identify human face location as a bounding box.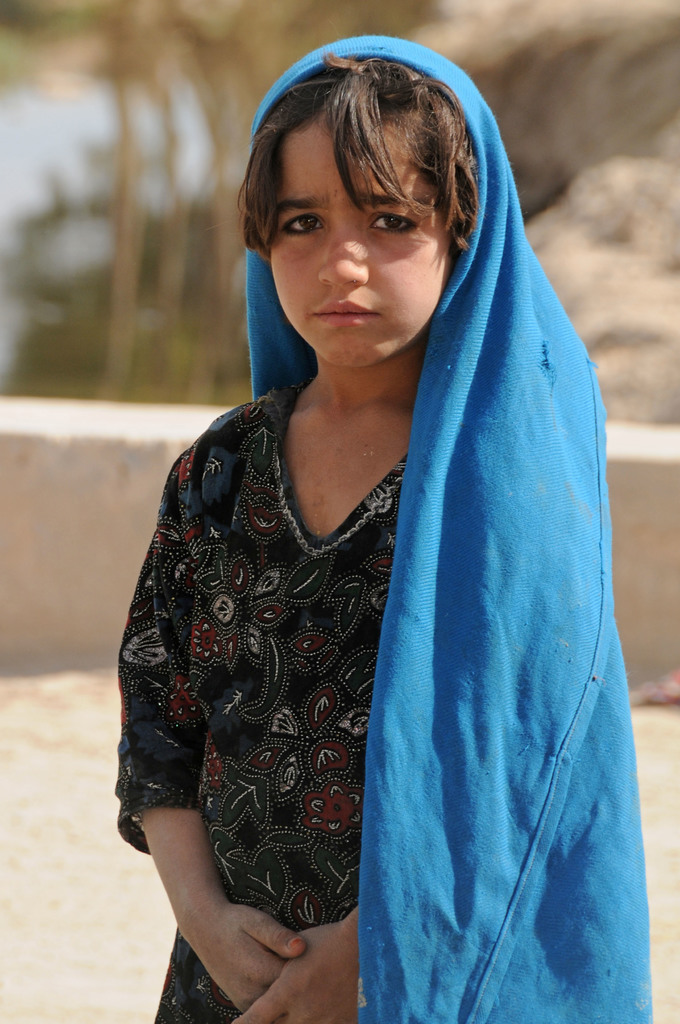
select_region(270, 115, 444, 369).
